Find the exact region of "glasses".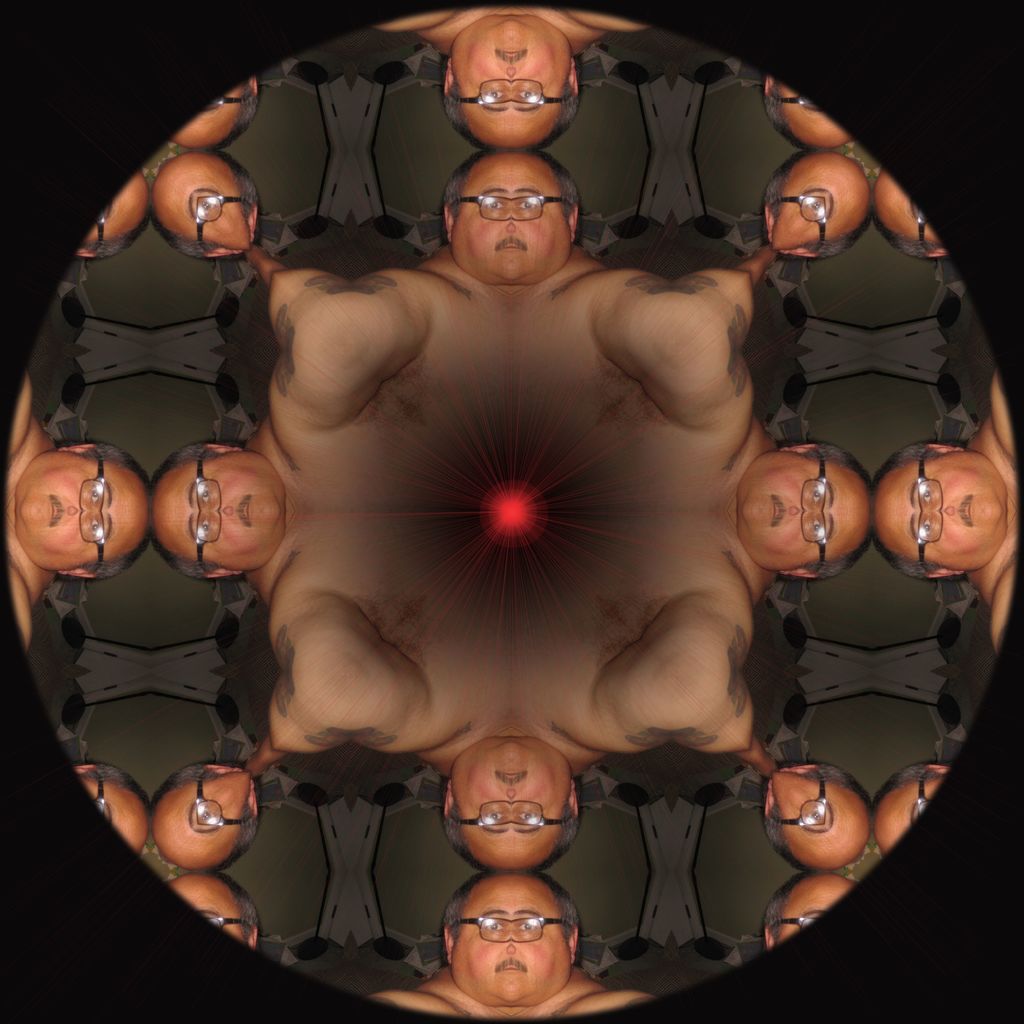
Exact region: [left=454, top=188, right=568, bottom=225].
